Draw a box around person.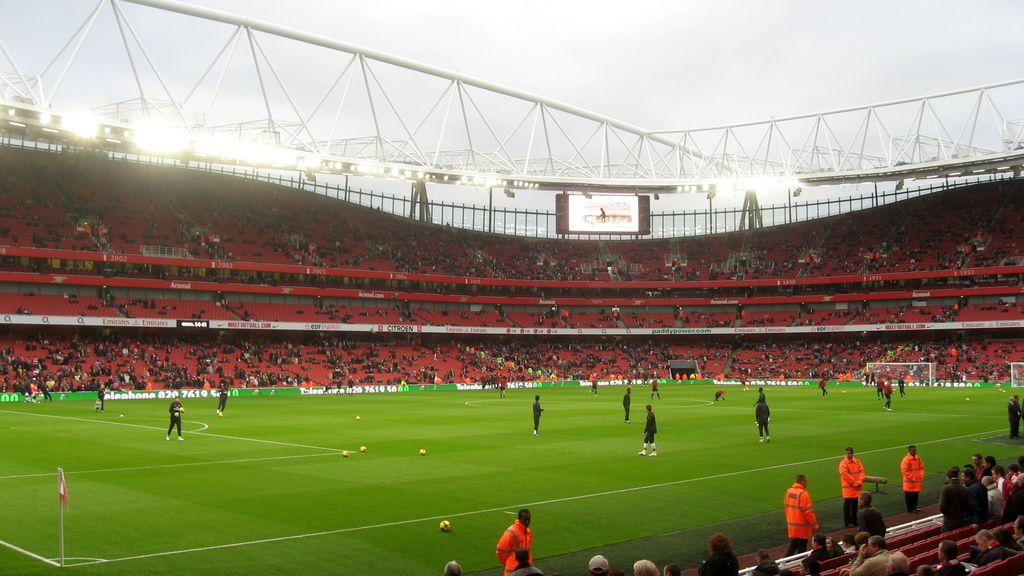
(x1=437, y1=559, x2=462, y2=575).
